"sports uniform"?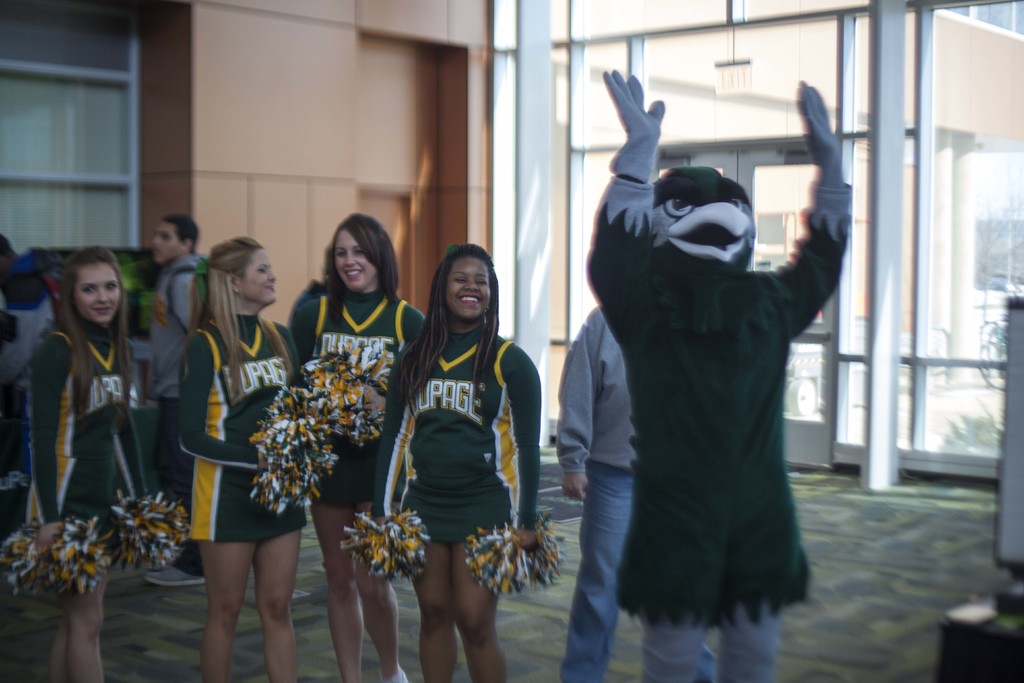
Rect(280, 277, 424, 518)
